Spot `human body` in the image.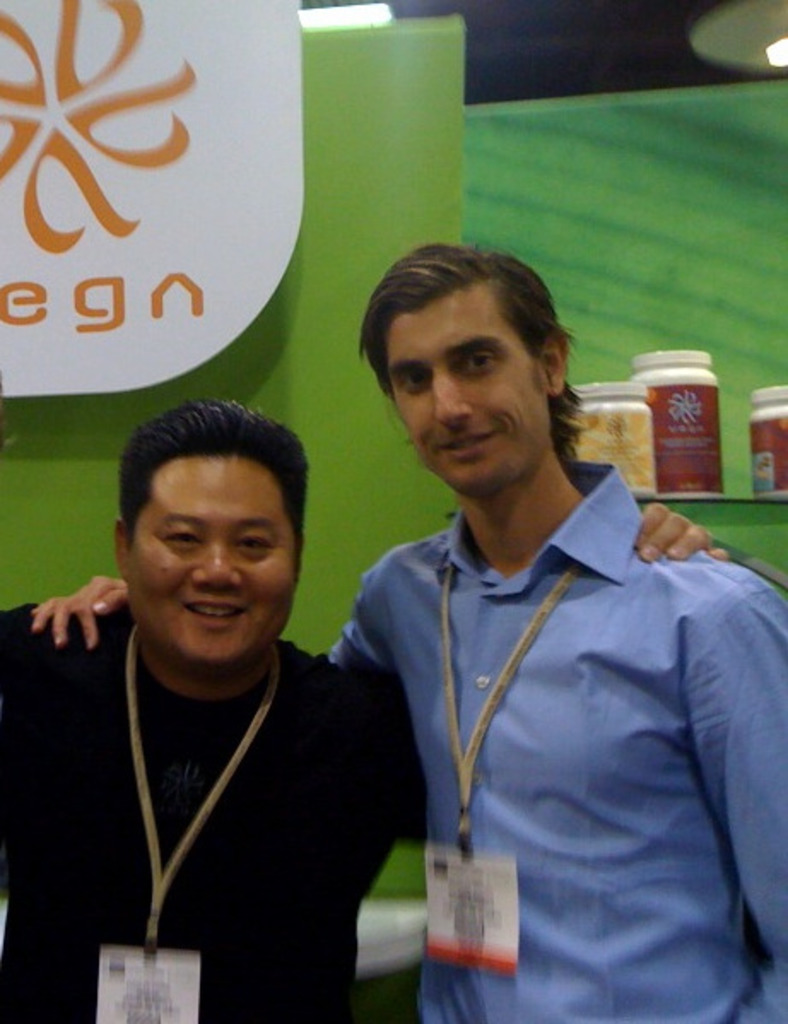
`human body` found at rect(0, 552, 732, 1022).
